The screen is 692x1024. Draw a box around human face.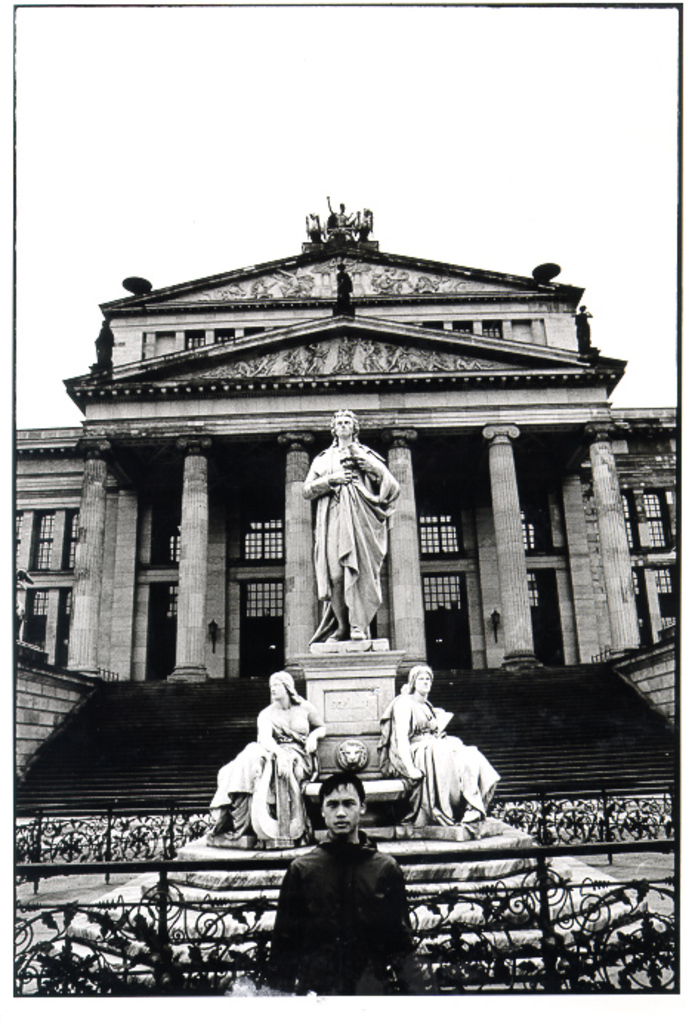
(x1=414, y1=674, x2=433, y2=694).
